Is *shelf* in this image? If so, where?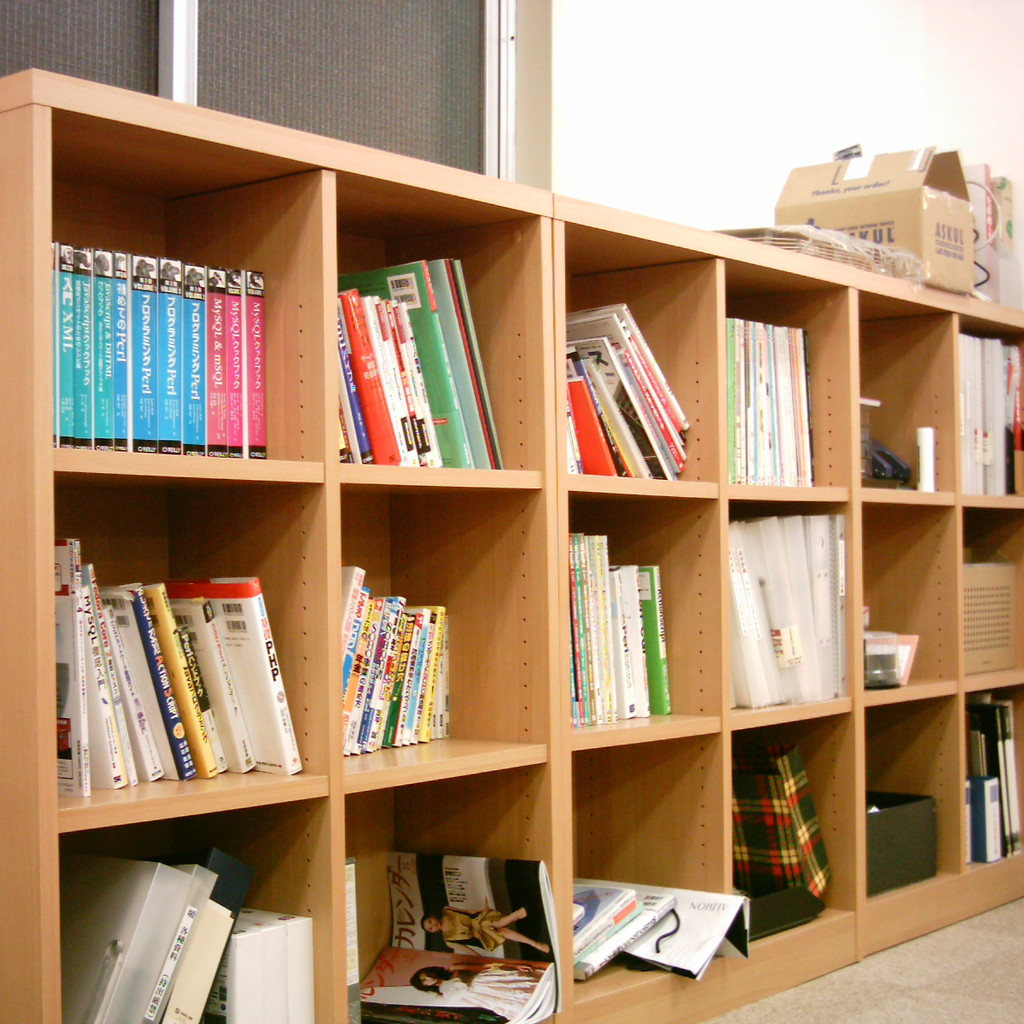
Yes, at [0, 69, 1023, 1023].
